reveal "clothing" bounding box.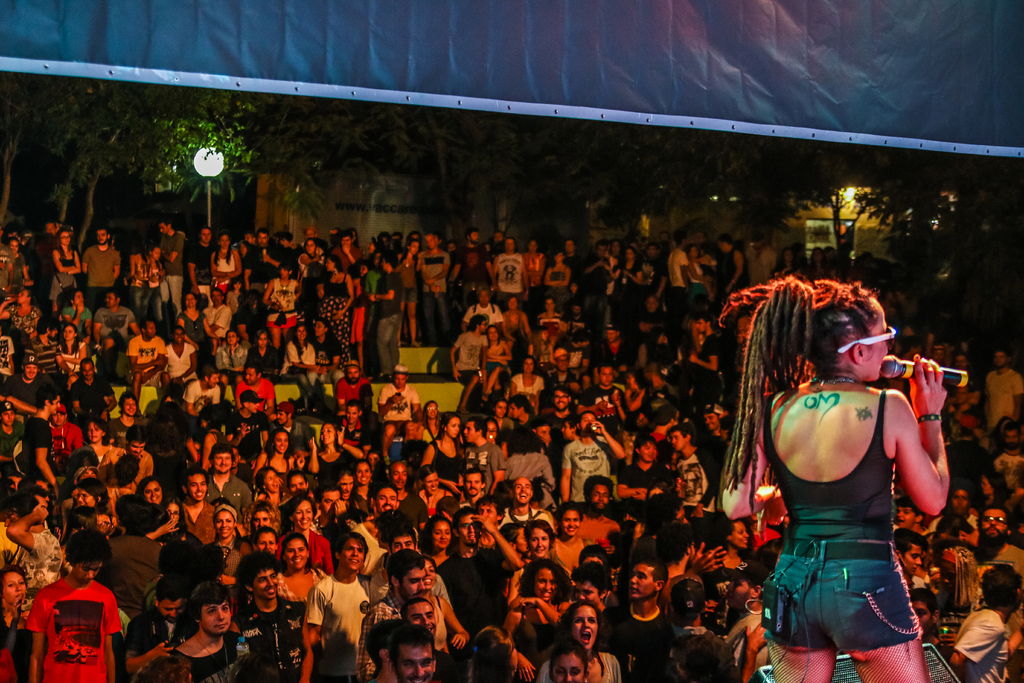
Revealed: (719,275,945,682).
